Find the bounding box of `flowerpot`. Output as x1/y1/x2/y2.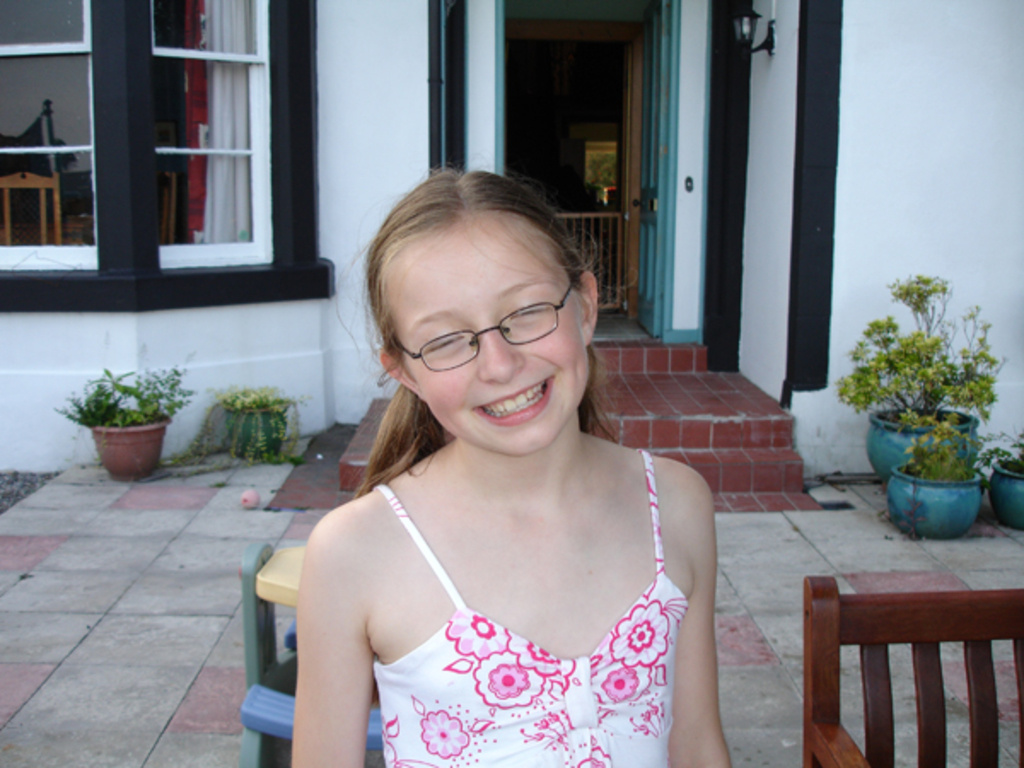
867/401/981/481.
